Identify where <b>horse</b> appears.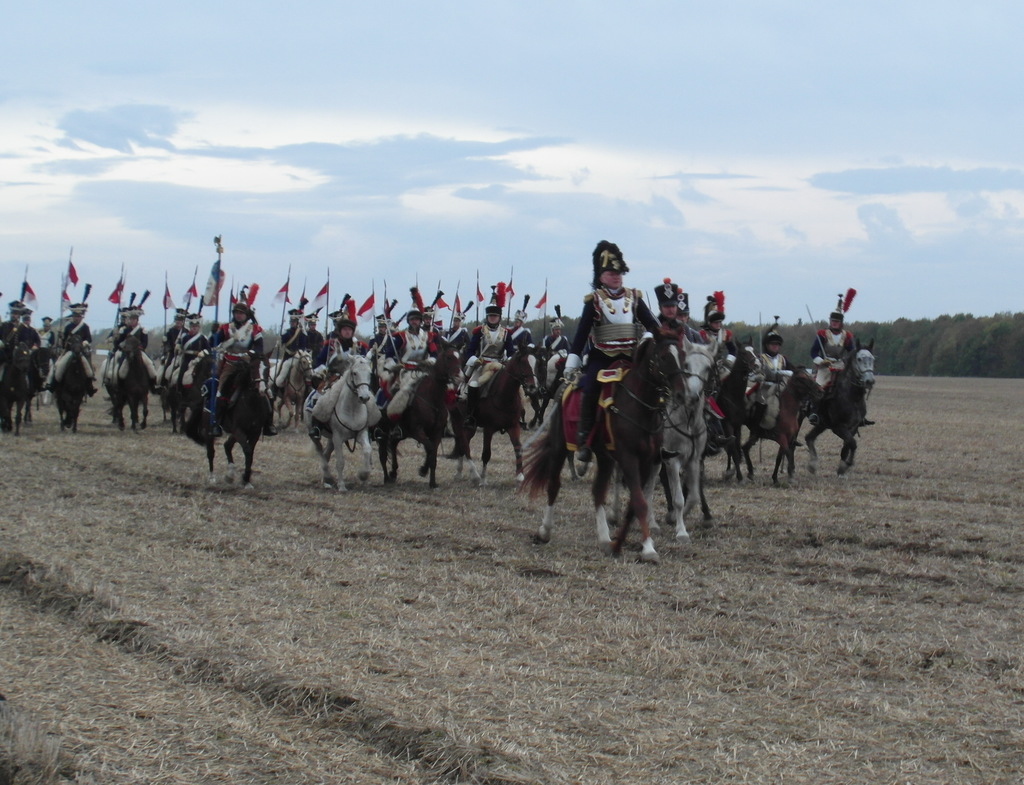
Appears at 733,358,823,485.
